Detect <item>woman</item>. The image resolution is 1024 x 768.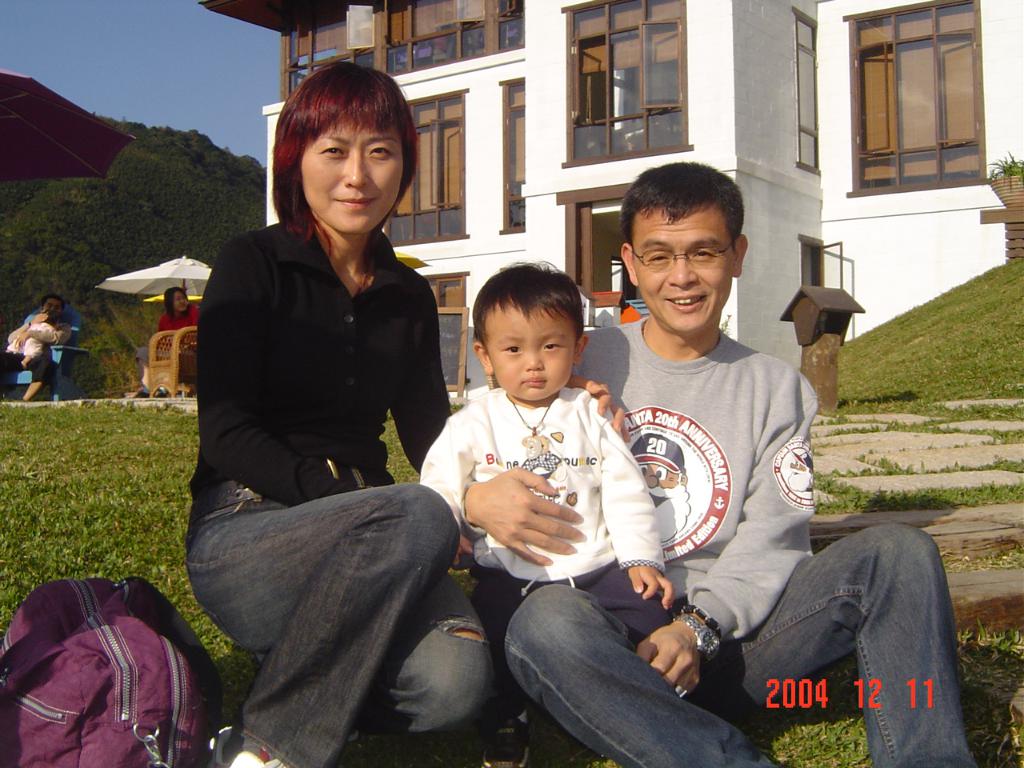
bbox(178, 60, 478, 767).
